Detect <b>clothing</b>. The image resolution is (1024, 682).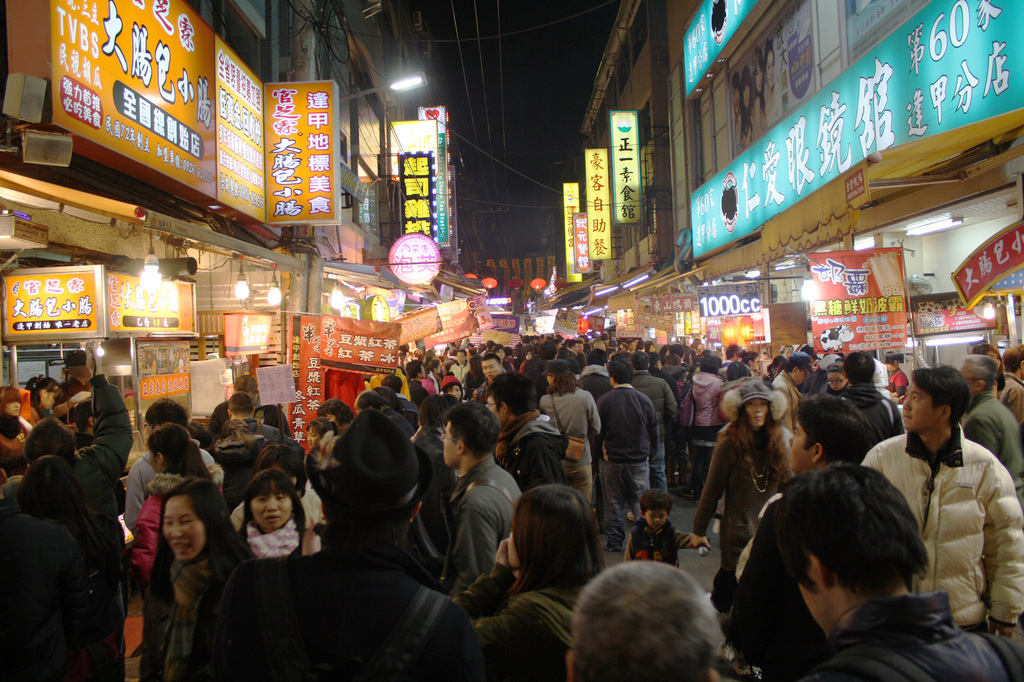
412 371 441 400.
